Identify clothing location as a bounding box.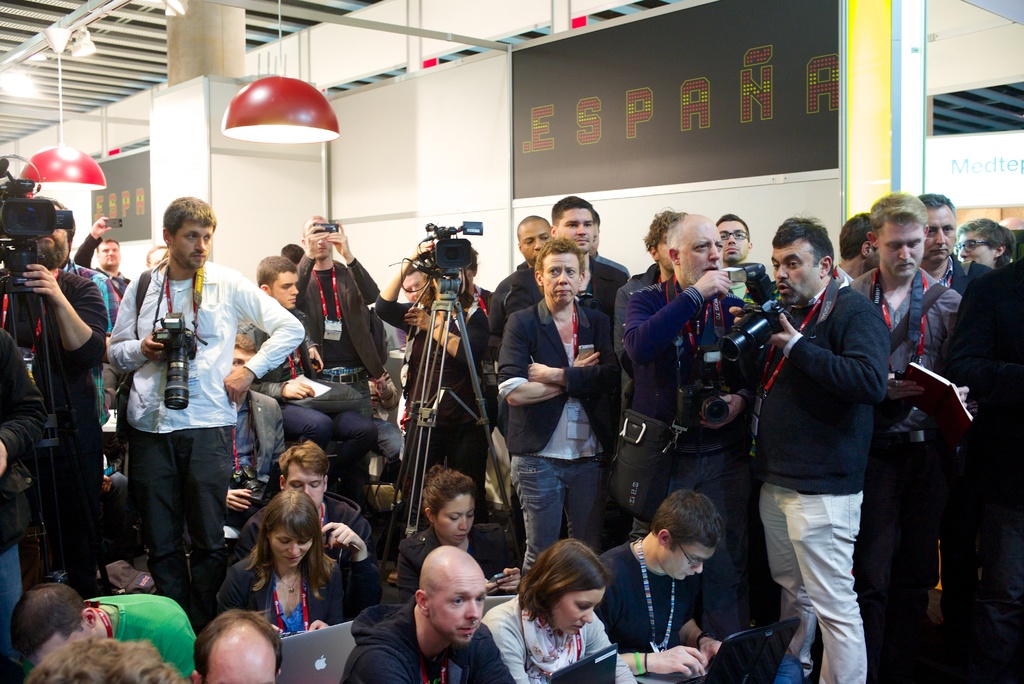
618 279 753 641.
